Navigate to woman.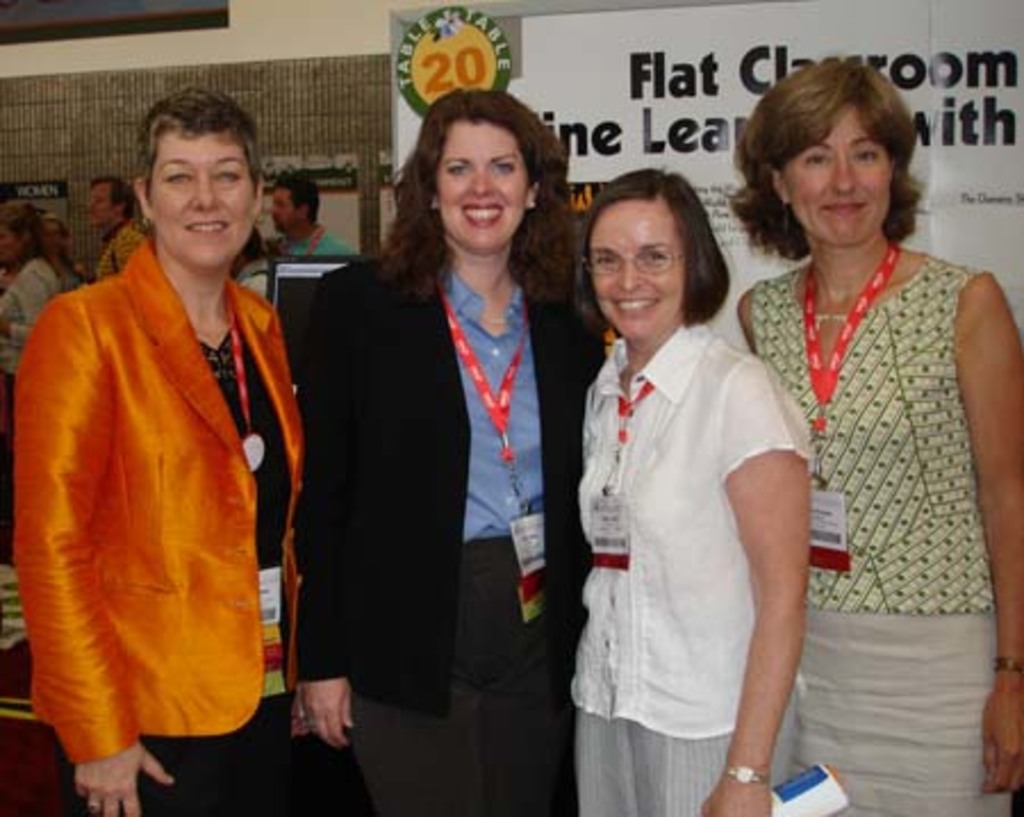
Navigation target: 11, 80, 307, 815.
